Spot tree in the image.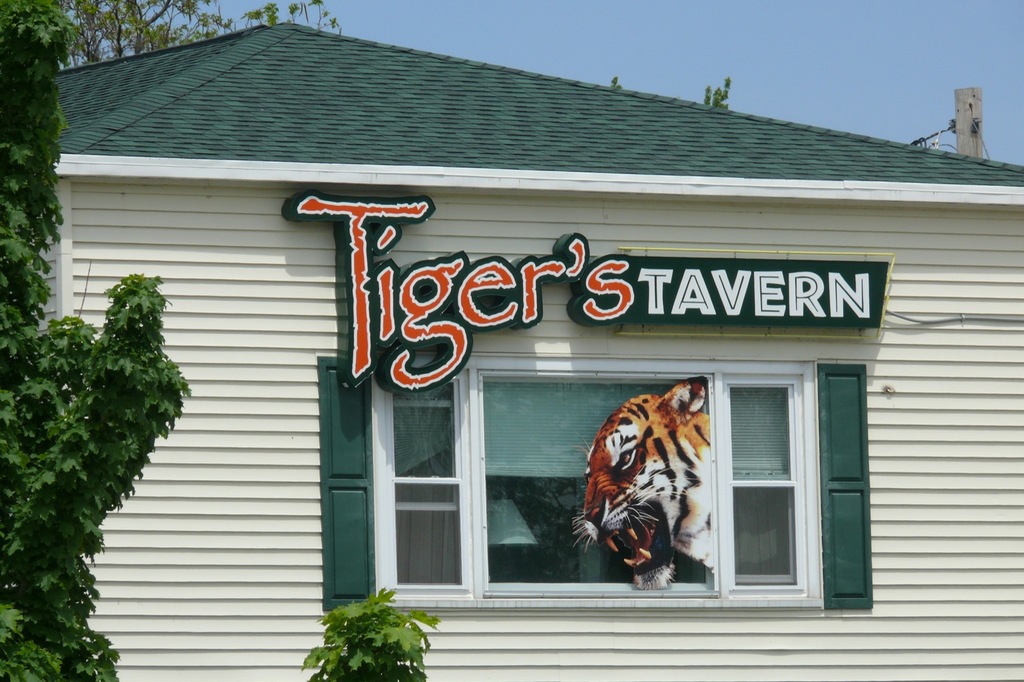
tree found at select_region(52, 0, 342, 76).
